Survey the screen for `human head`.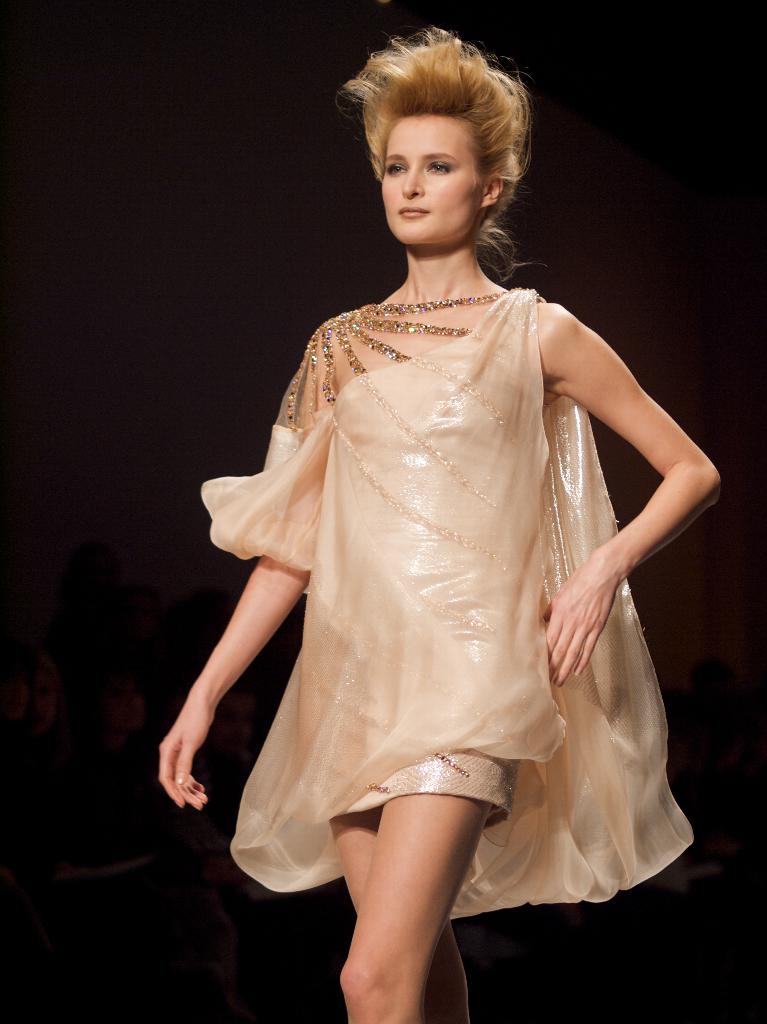
Survey found: 338/31/541/259.
